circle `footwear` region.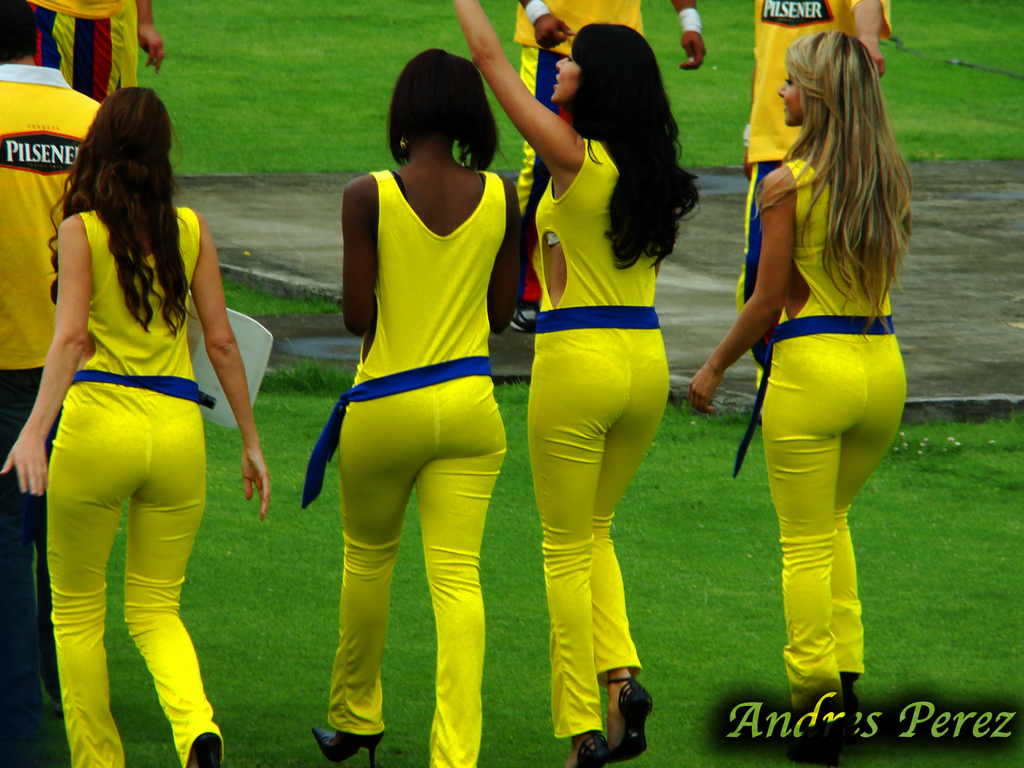
Region: <bbox>568, 729, 625, 767</bbox>.
